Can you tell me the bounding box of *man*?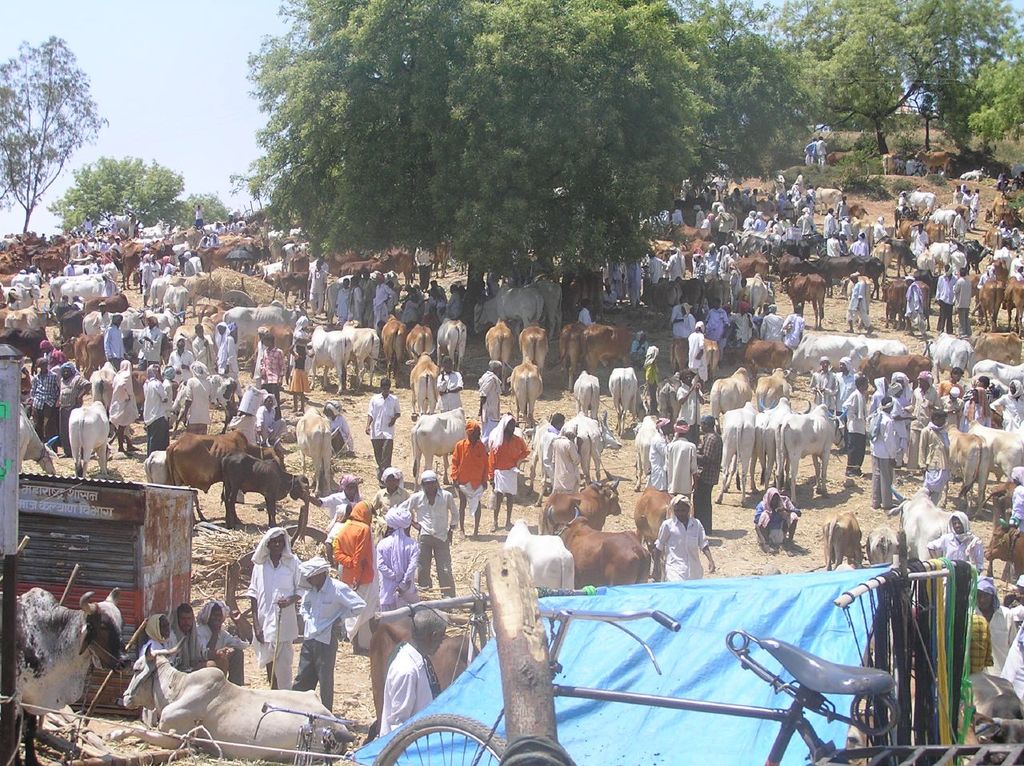
555 425 582 489.
